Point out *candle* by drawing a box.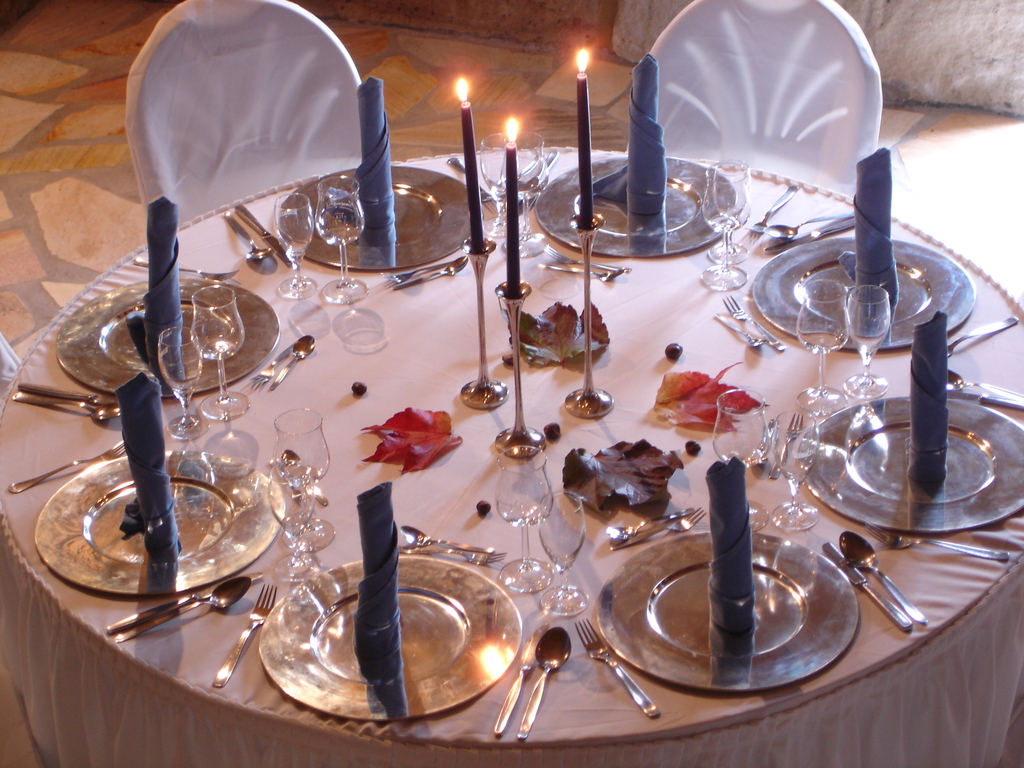
pyautogui.locateOnScreen(574, 49, 593, 227).
